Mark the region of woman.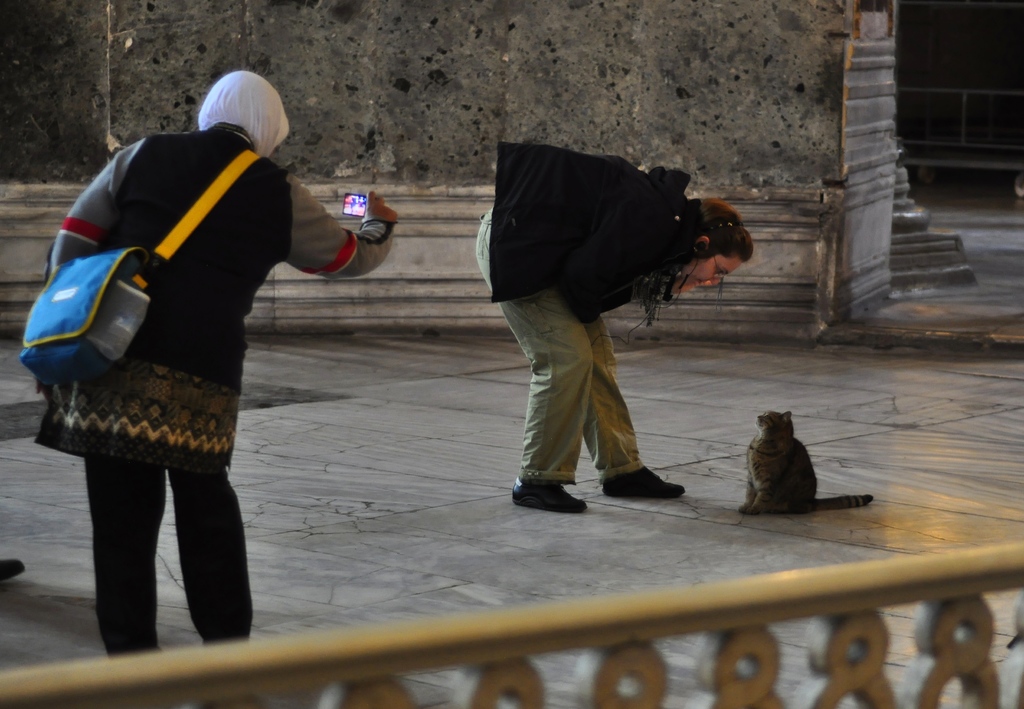
Region: 470/131/739/514.
